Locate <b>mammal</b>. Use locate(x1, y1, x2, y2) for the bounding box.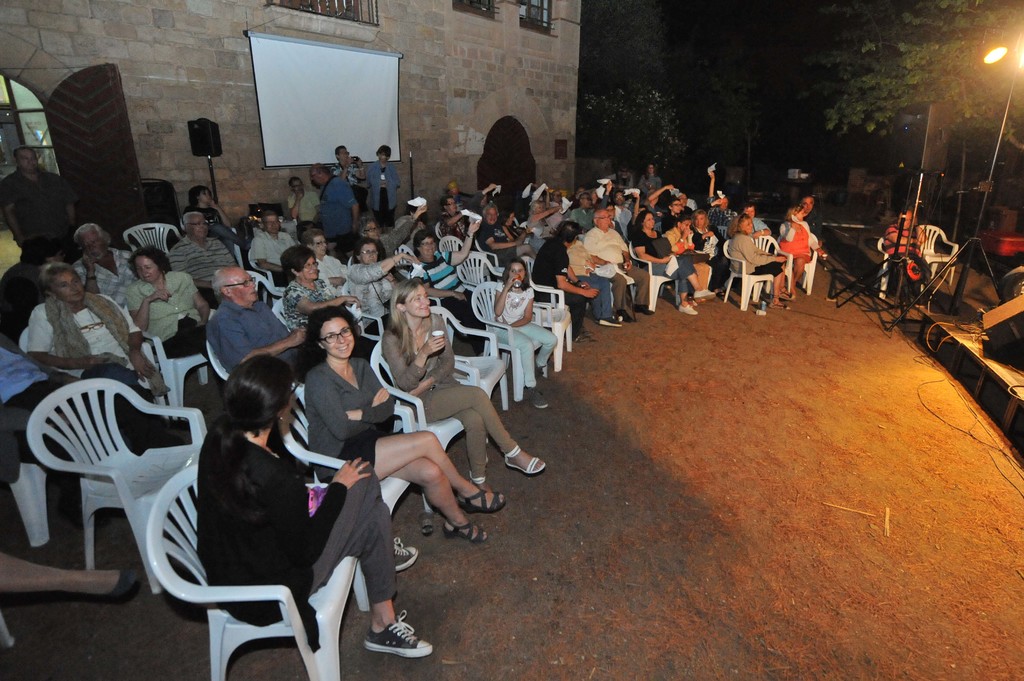
locate(412, 218, 479, 355).
